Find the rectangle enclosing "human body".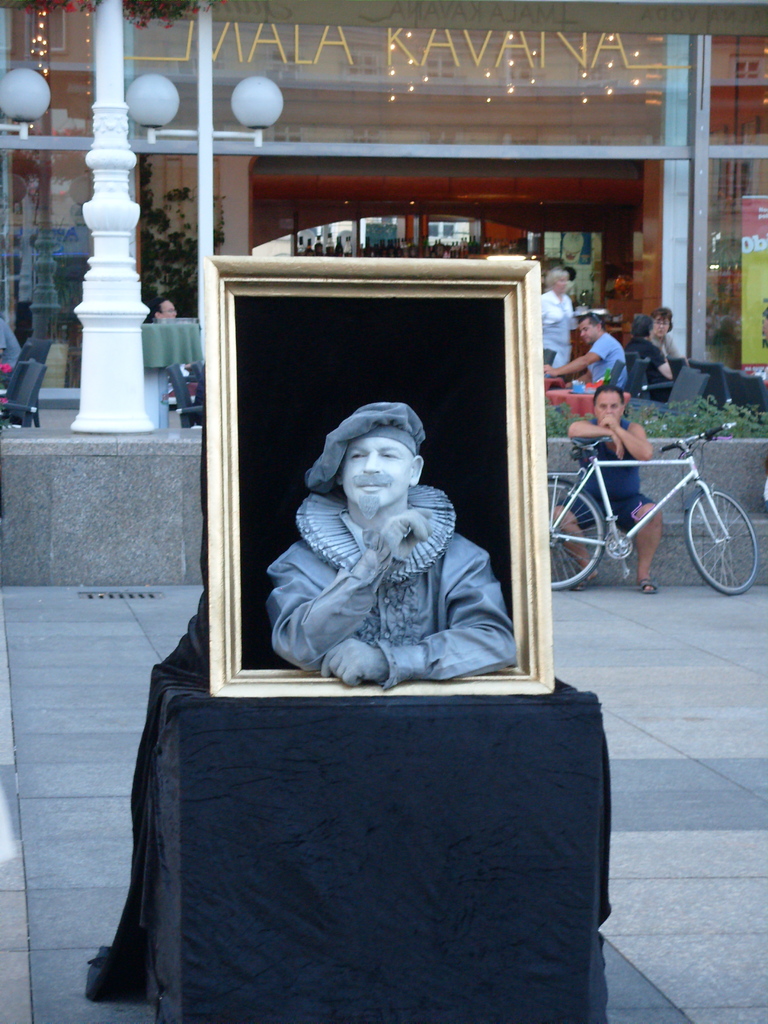
[x1=0, y1=317, x2=22, y2=410].
